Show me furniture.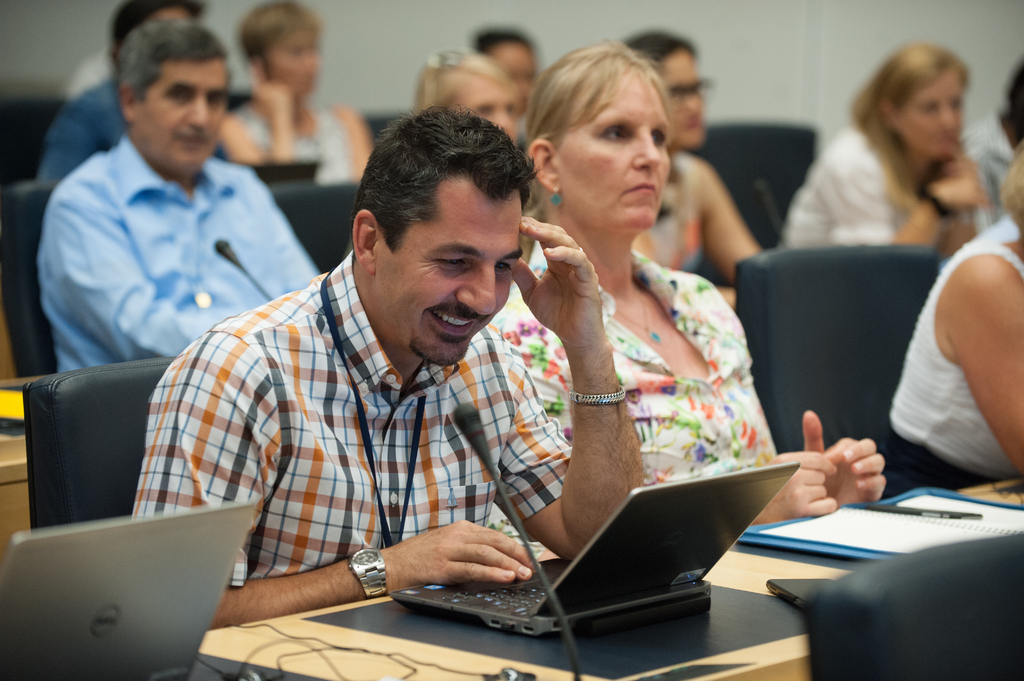
furniture is here: [0,90,70,179].
